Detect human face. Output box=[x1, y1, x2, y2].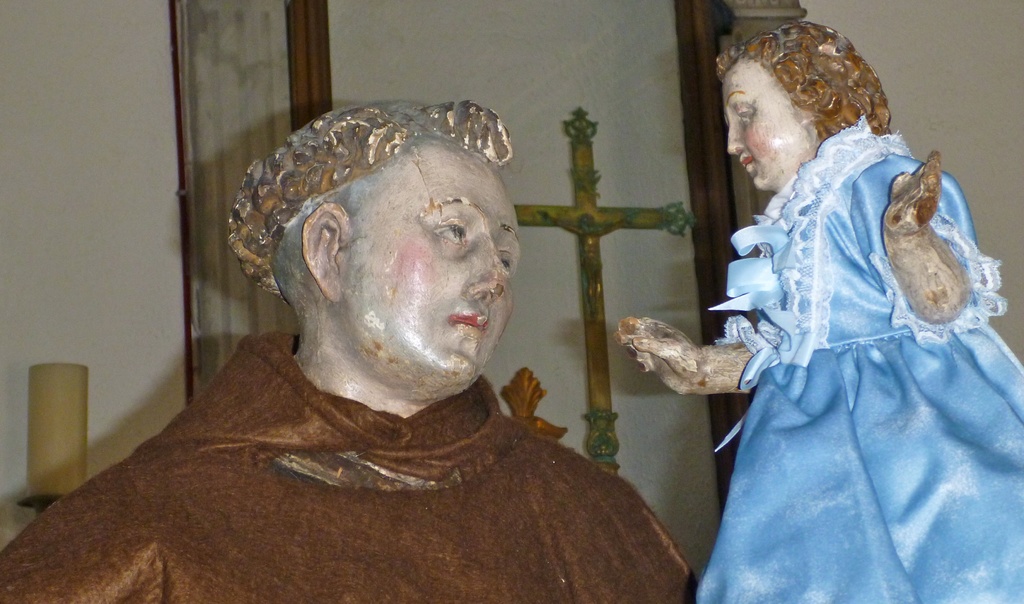
box=[724, 76, 794, 189].
